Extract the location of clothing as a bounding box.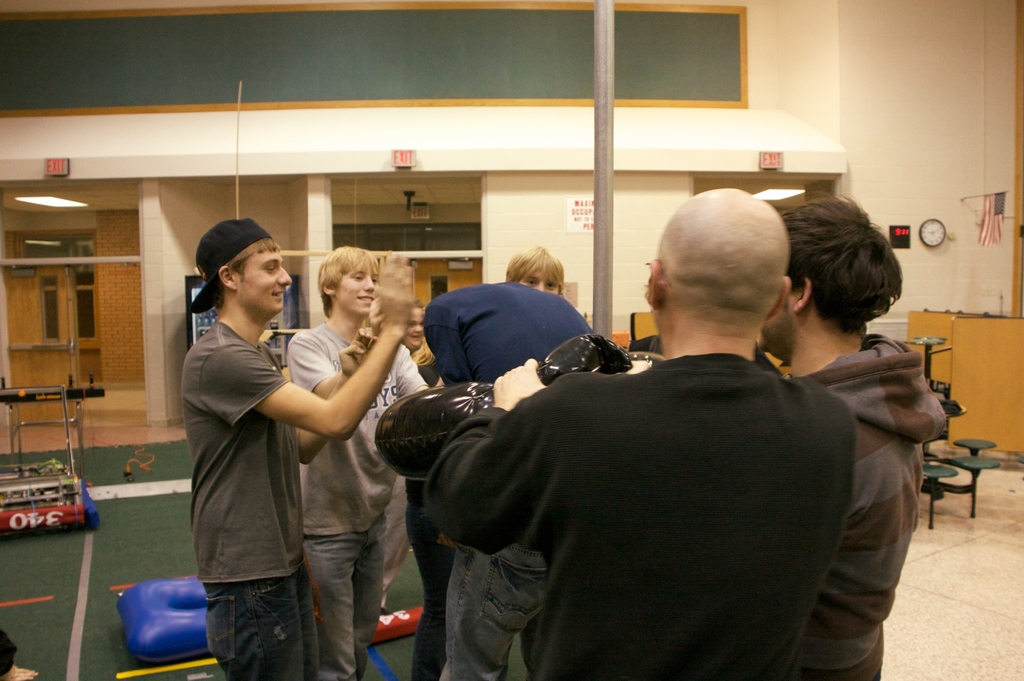
select_region(291, 316, 430, 680).
